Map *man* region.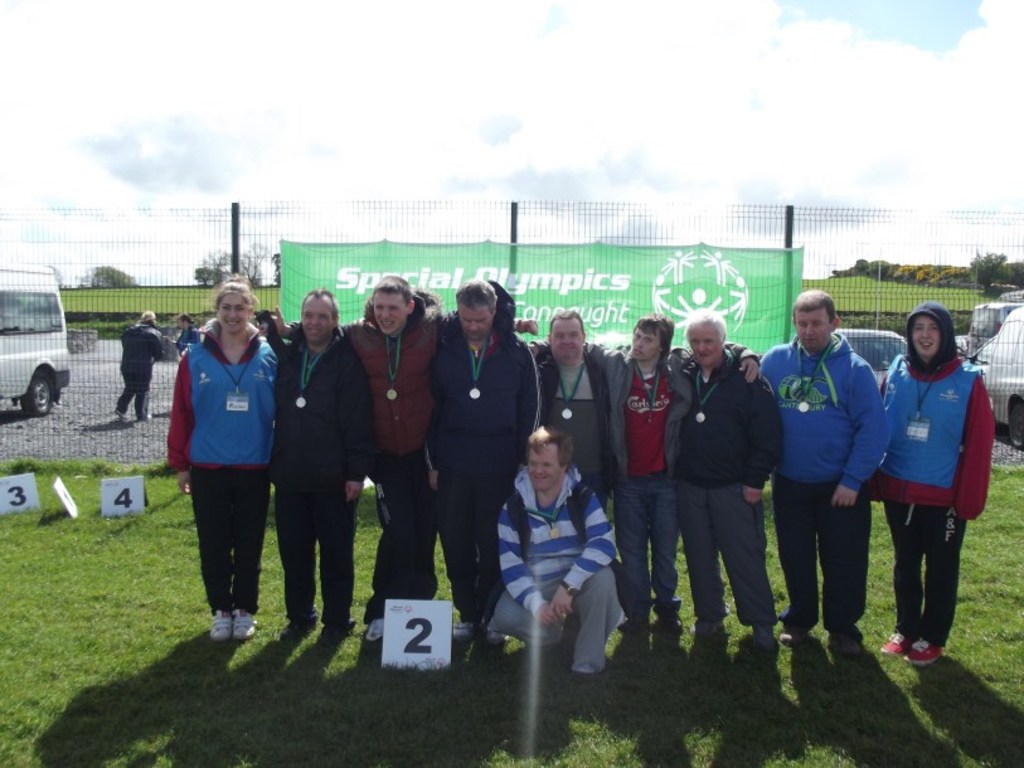
Mapped to box=[433, 281, 550, 638].
